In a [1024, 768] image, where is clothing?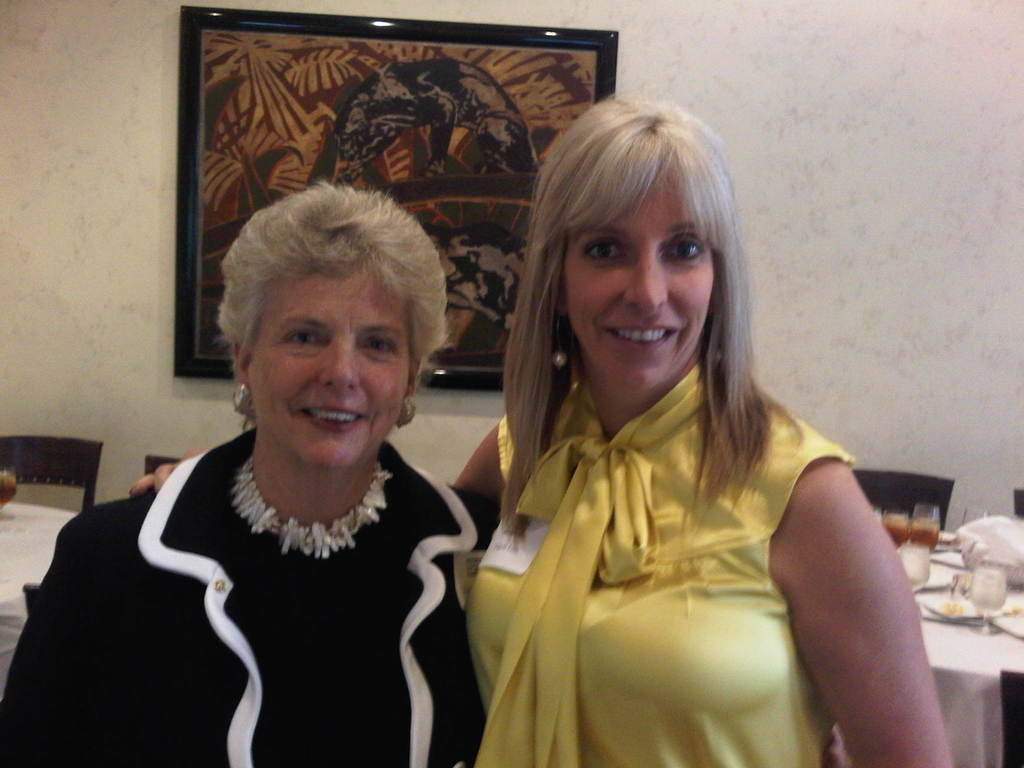
467:358:865:767.
